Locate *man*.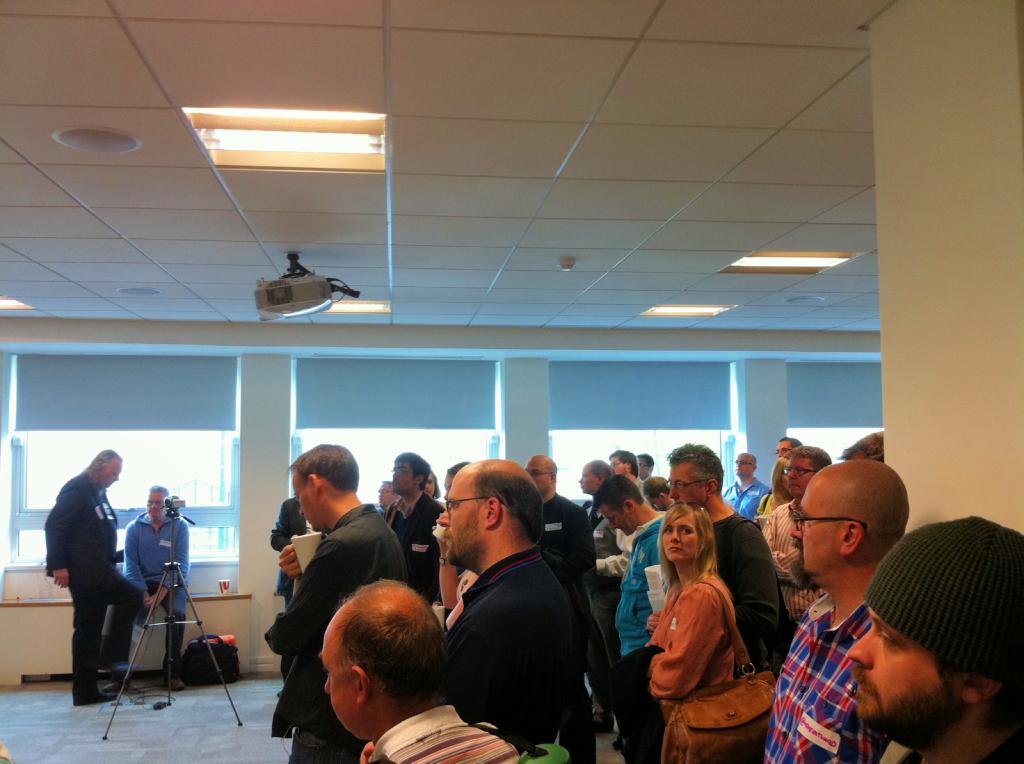
Bounding box: [x1=719, y1=448, x2=774, y2=519].
